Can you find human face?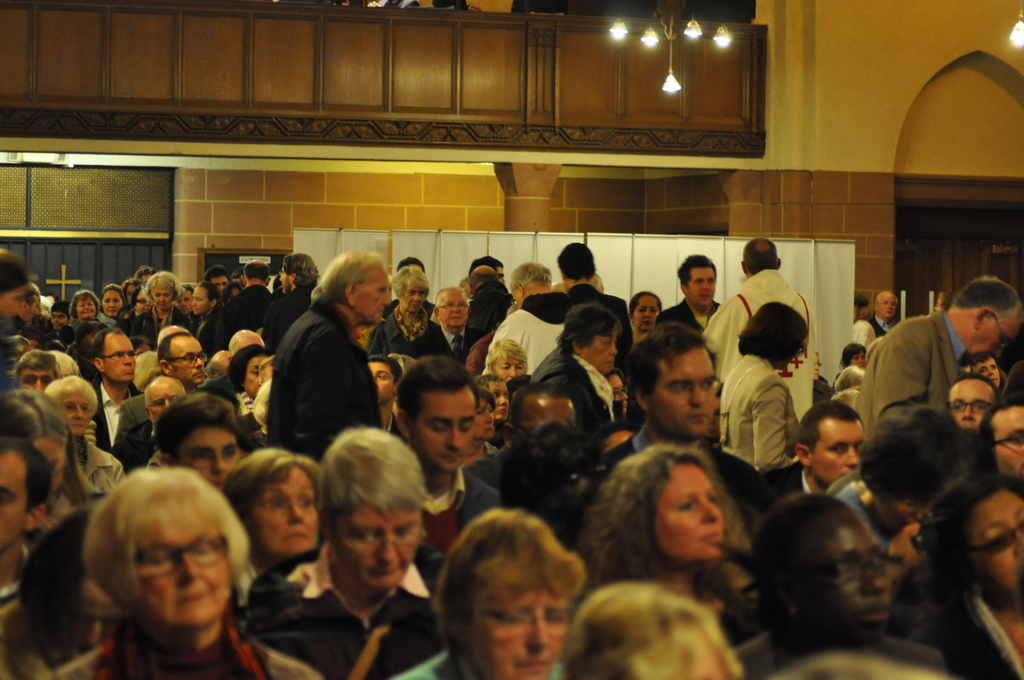
Yes, bounding box: rect(813, 419, 867, 485).
